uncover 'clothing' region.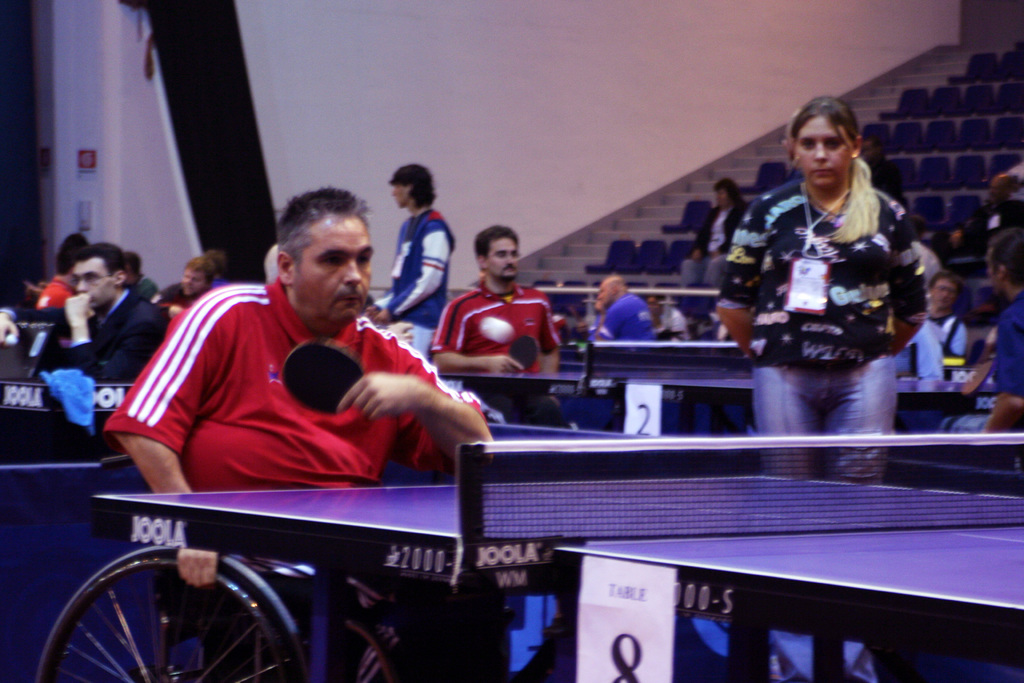
Uncovered: BBox(102, 259, 483, 682).
